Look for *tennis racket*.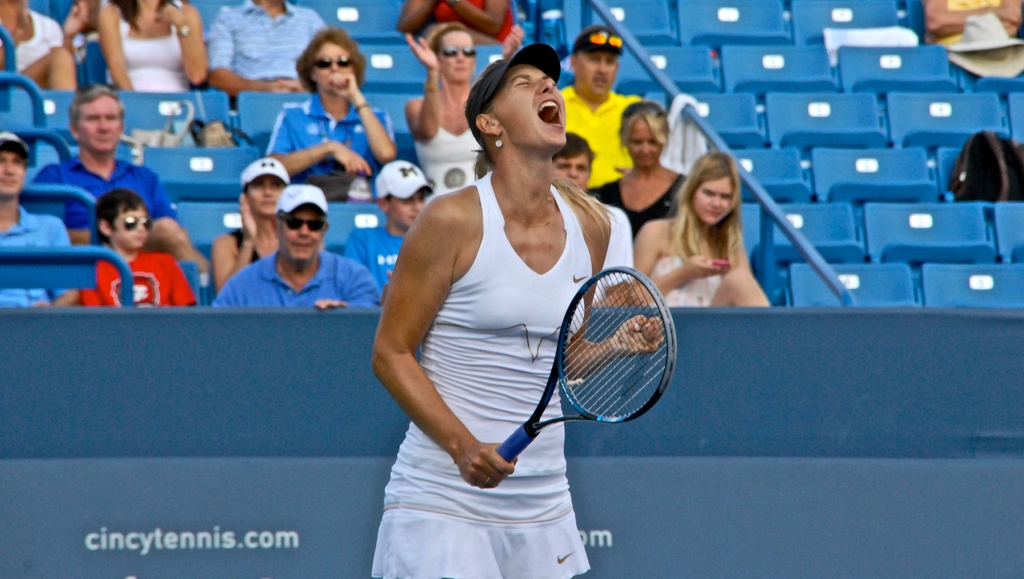
Found: (left=494, top=263, right=677, bottom=468).
